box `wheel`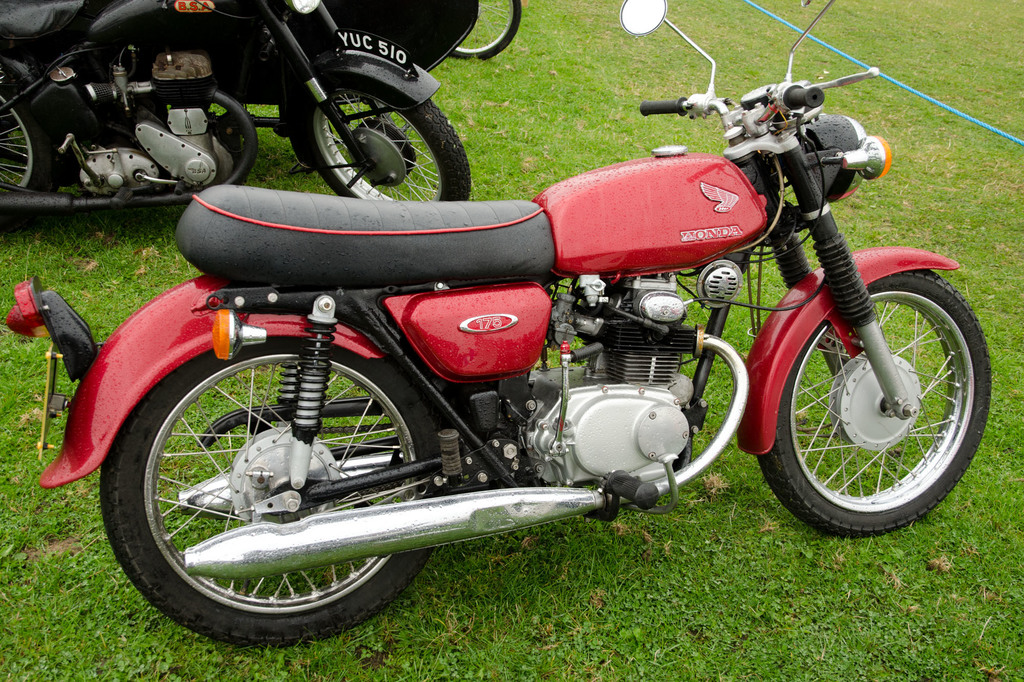
[97,313,457,651]
